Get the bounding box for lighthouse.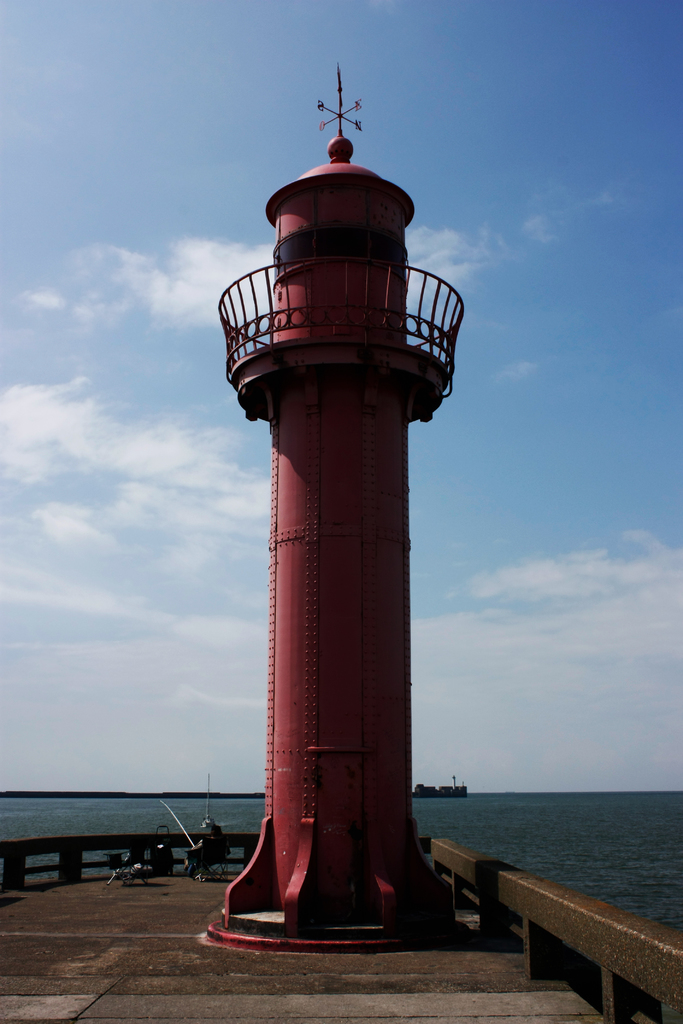
[x1=201, y1=73, x2=477, y2=948].
